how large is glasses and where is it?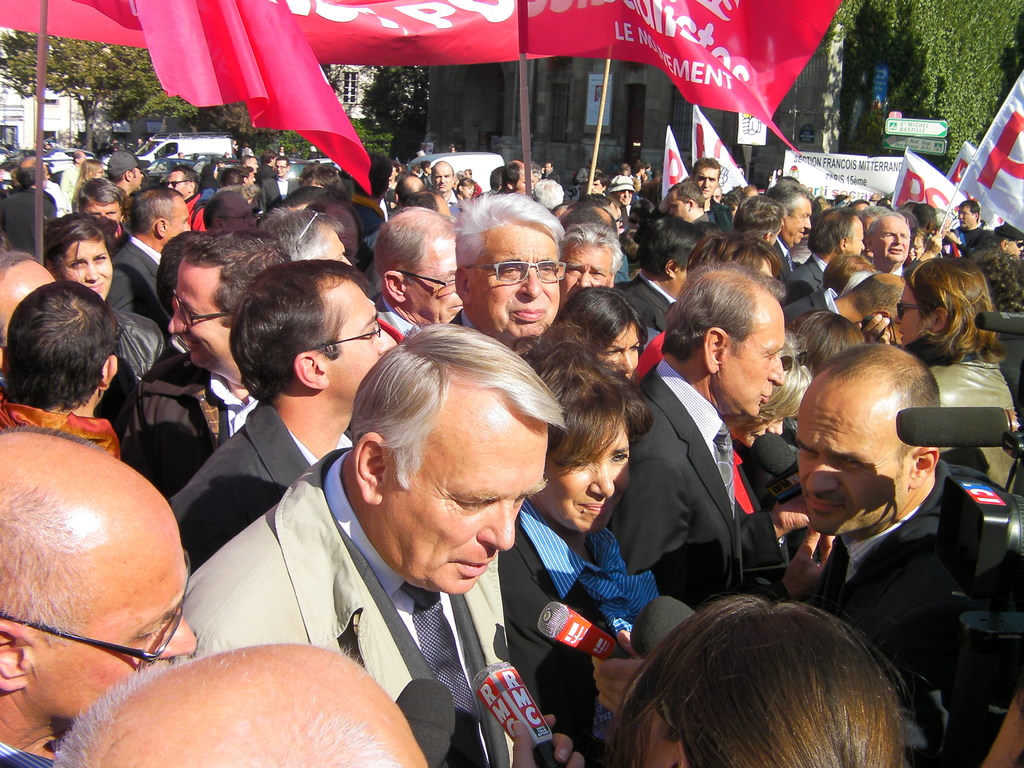
Bounding box: box=[0, 549, 194, 663].
